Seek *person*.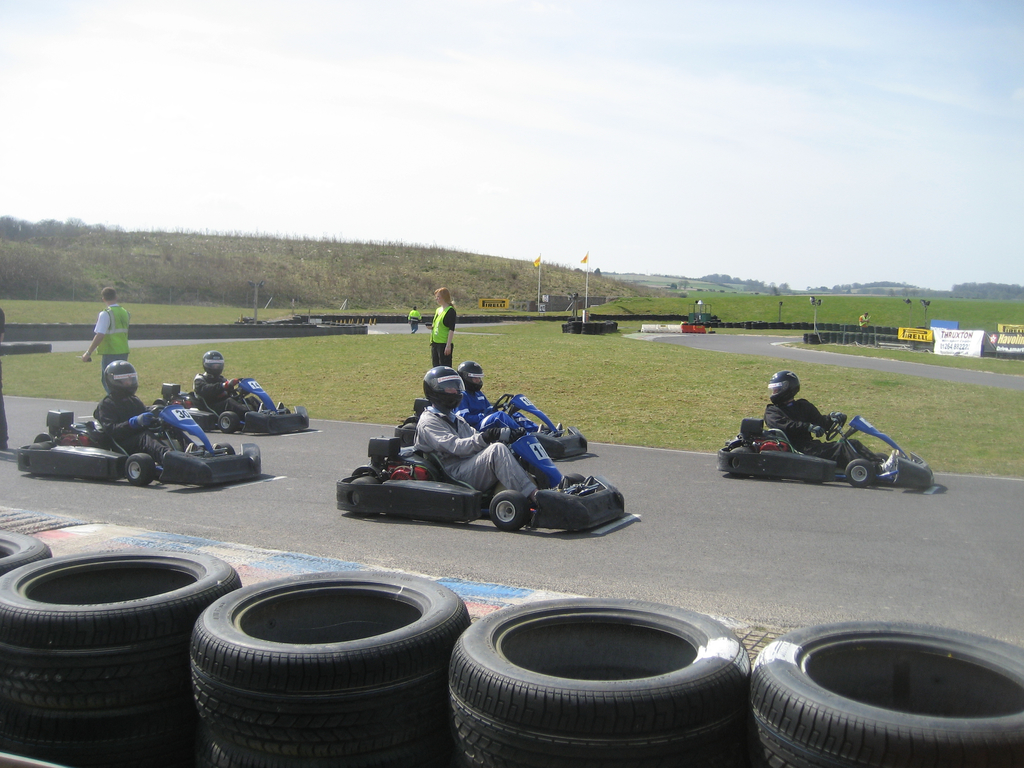
[x1=417, y1=363, x2=543, y2=511].
